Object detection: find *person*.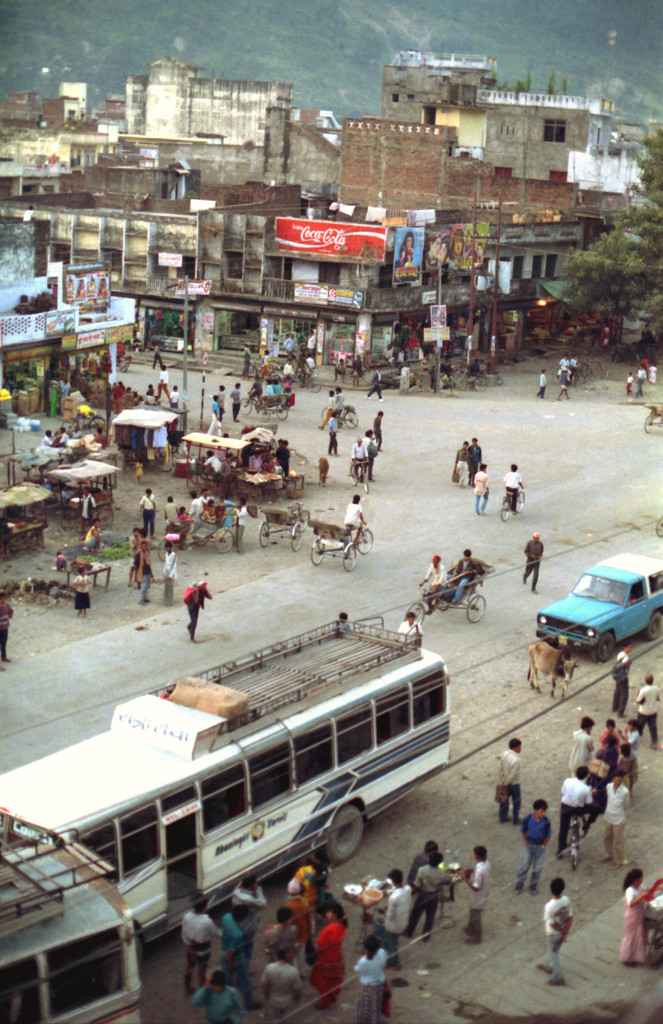
locate(344, 490, 368, 536).
